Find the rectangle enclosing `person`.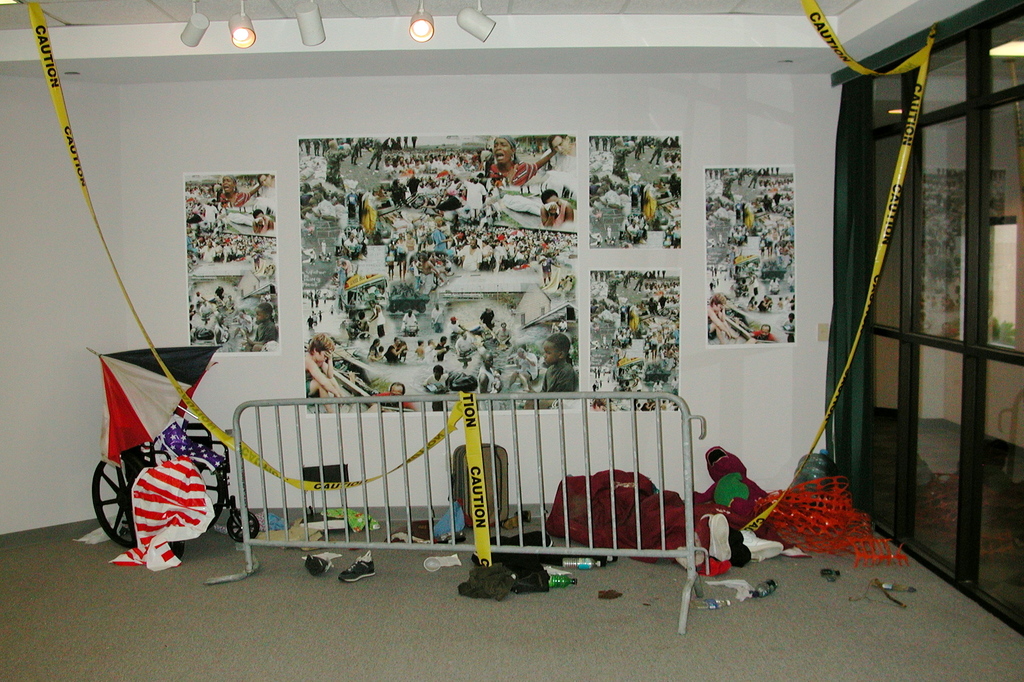
region(367, 134, 384, 169).
